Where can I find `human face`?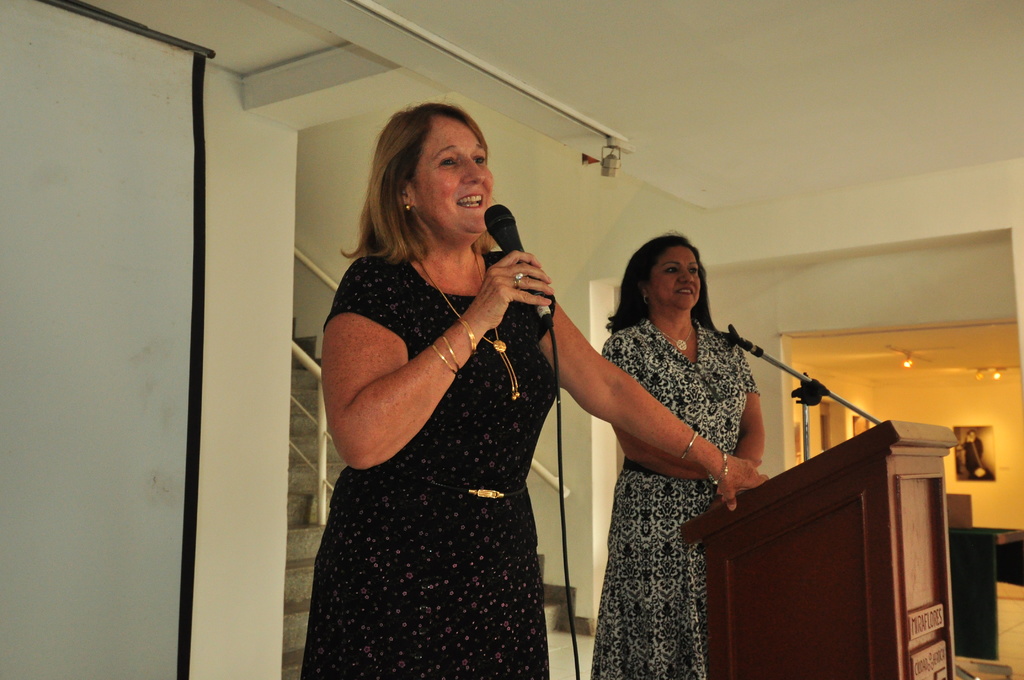
You can find it at box=[652, 247, 701, 307].
